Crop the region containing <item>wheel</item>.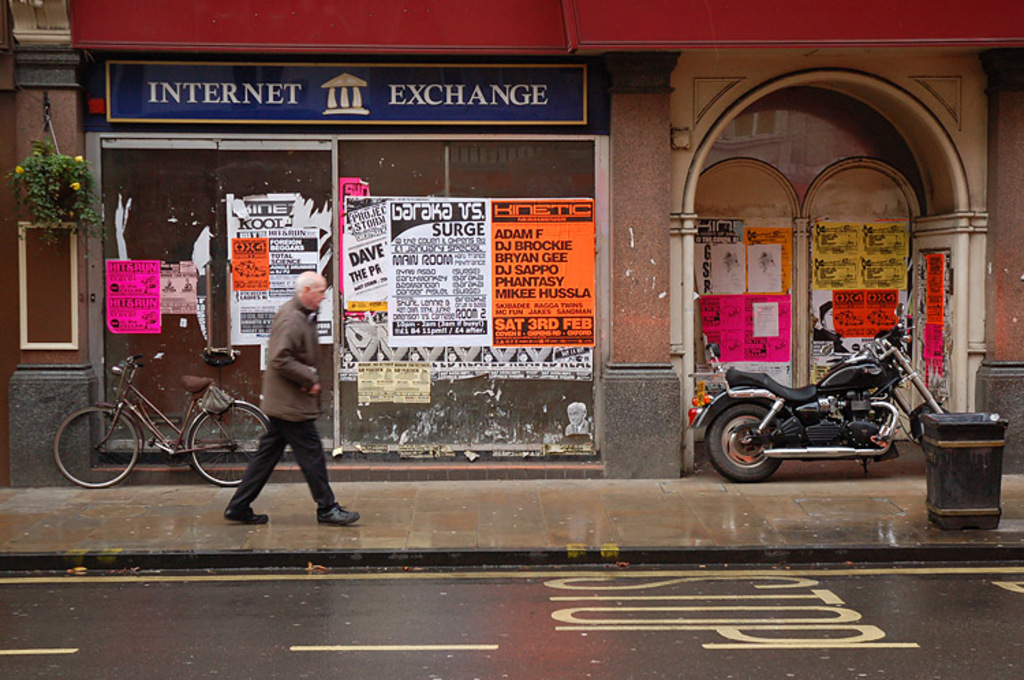
Crop region: box=[57, 411, 126, 486].
